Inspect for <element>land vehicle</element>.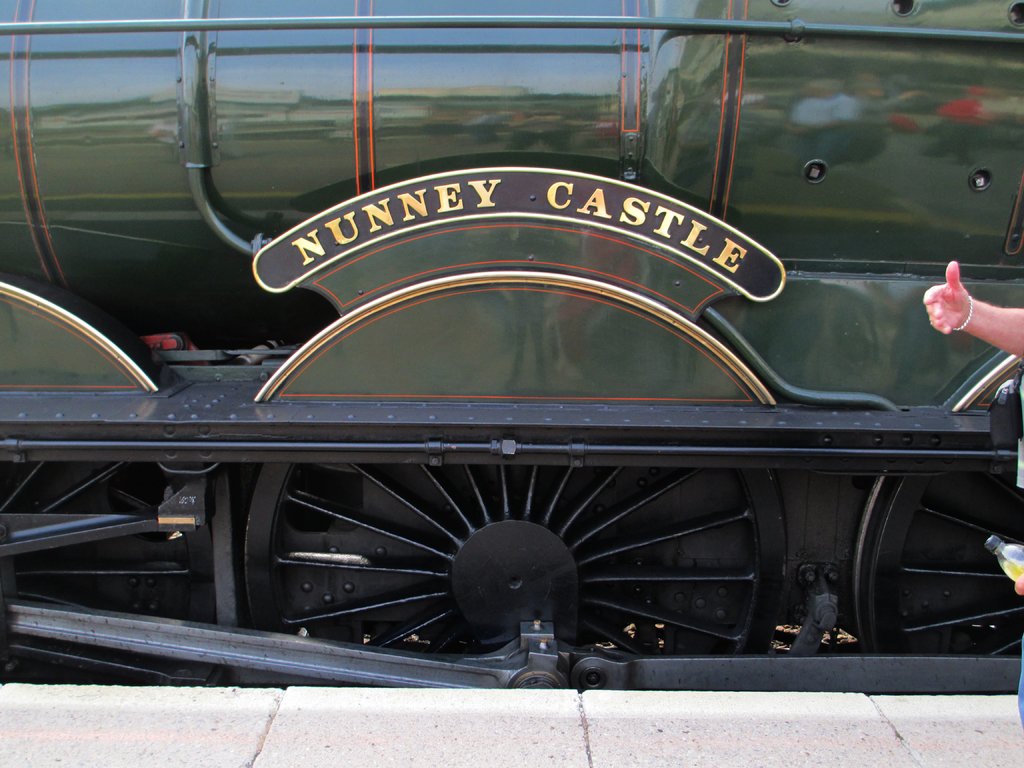
Inspection: box=[24, 0, 1023, 692].
